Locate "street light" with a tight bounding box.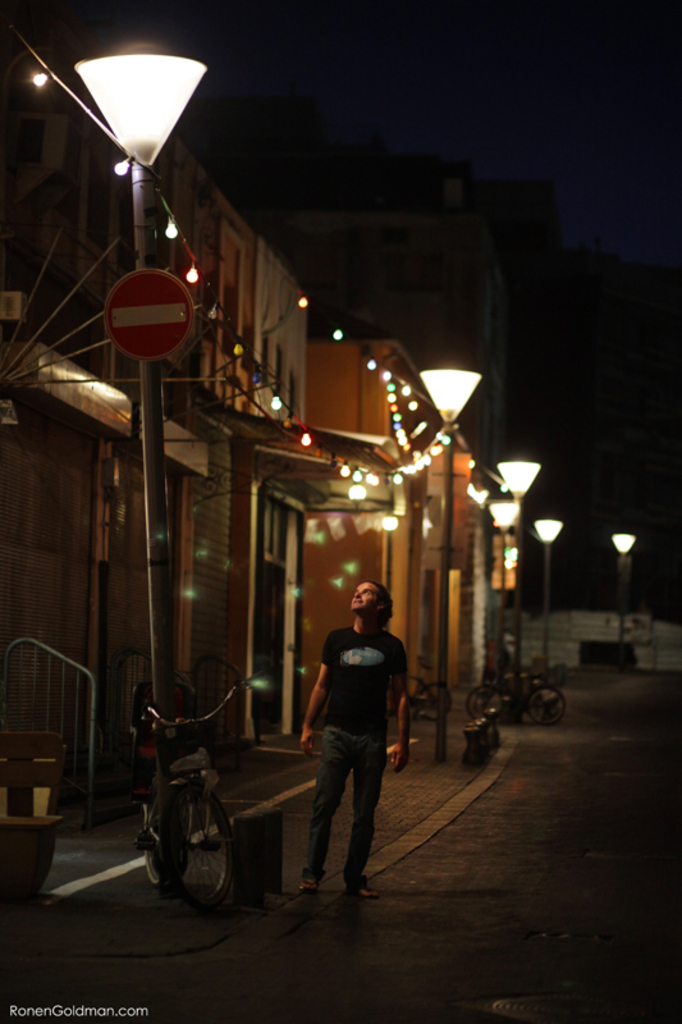
{"left": 537, "top": 516, "right": 562, "bottom": 675}.
